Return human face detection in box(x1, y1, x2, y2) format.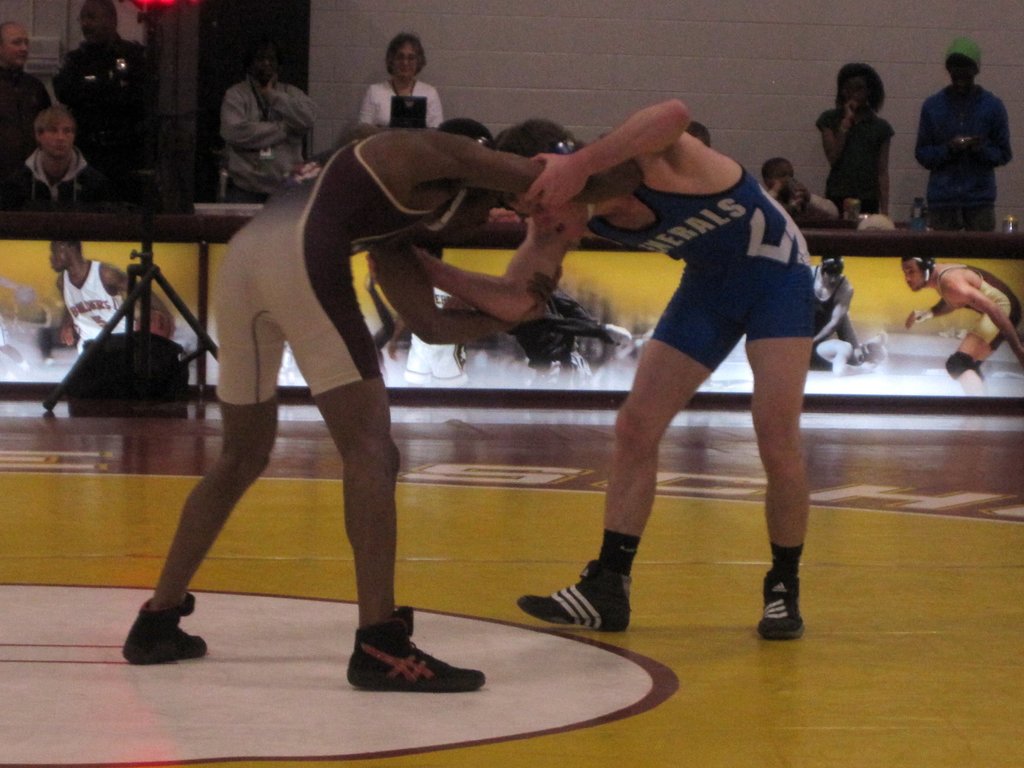
box(823, 270, 837, 291).
